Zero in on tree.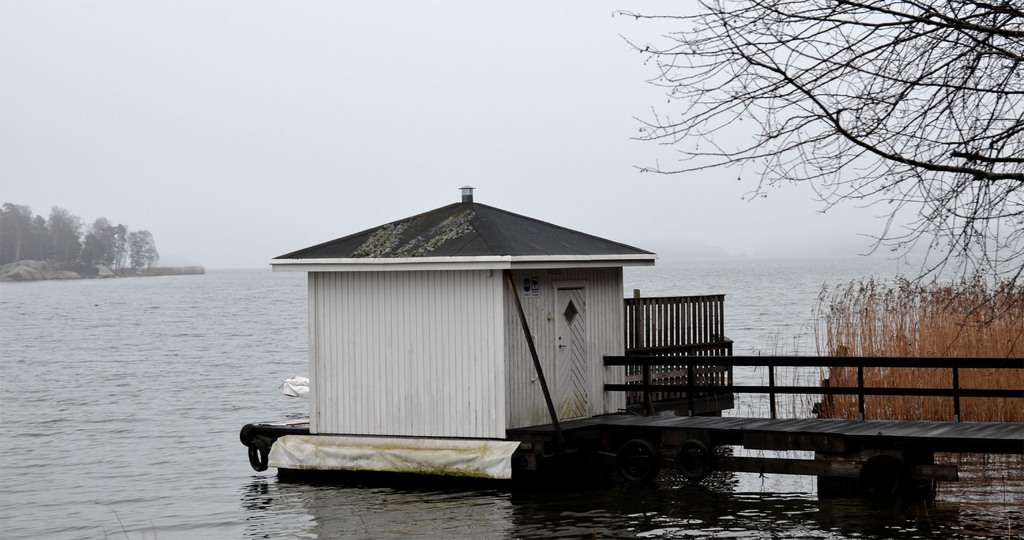
Zeroed in: left=611, top=44, right=999, bottom=329.
